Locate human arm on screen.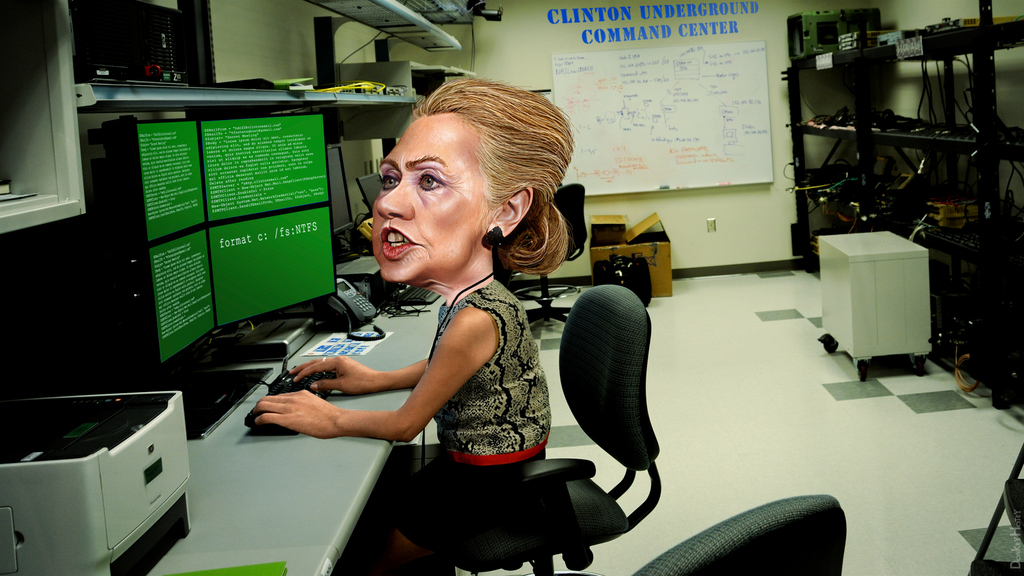
On screen at 285/355/429/394.
